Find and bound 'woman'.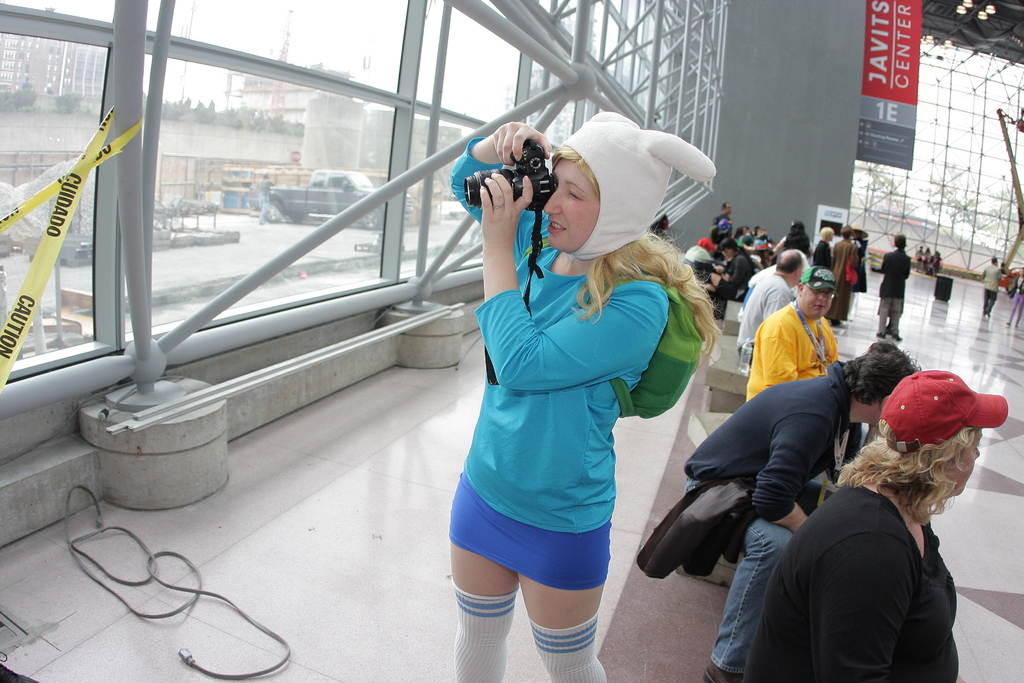
Bound: <bbox>415, 95, 705, 682</bbox>.
